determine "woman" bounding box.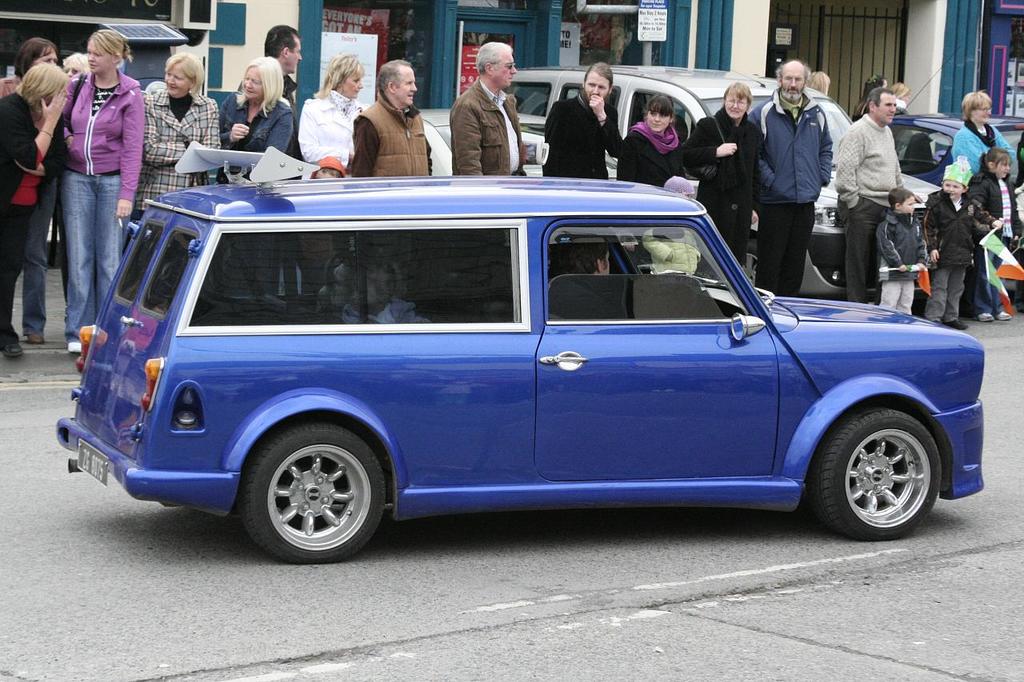
Determined: select_region(613, 84, 713, 208).
